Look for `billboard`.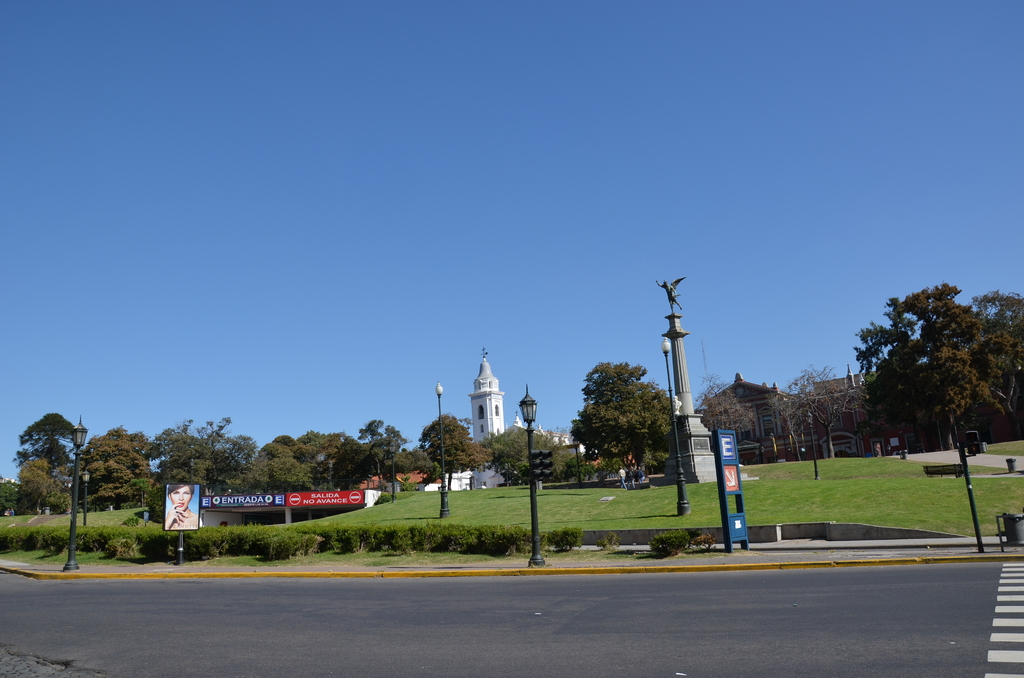
Found: BBox(200, 487, 362, 508).
